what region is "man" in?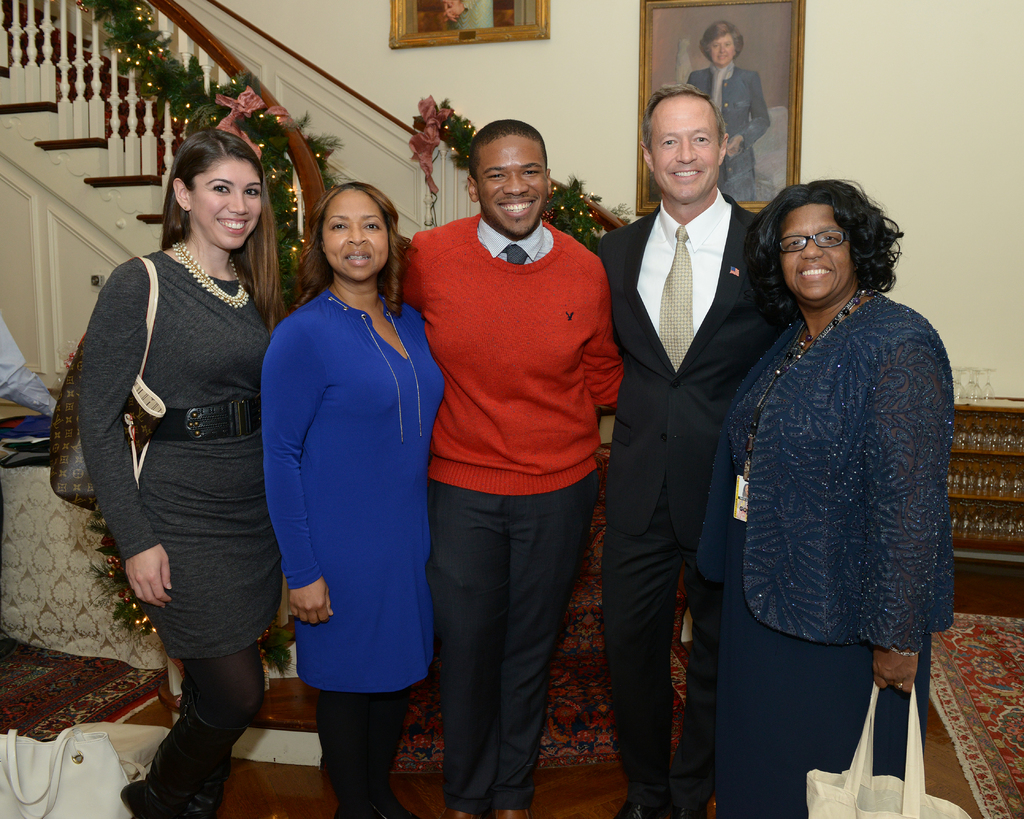
[397,117,621,818].
